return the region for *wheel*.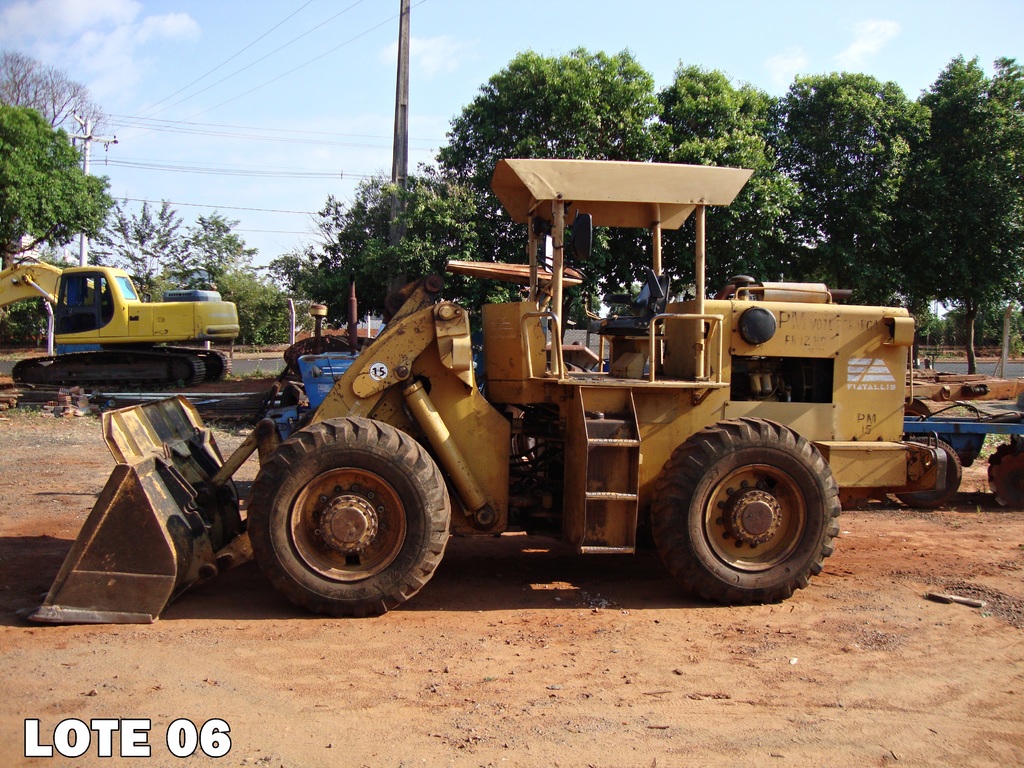
<bbox>243, 412, 456, 622</bbox>.
